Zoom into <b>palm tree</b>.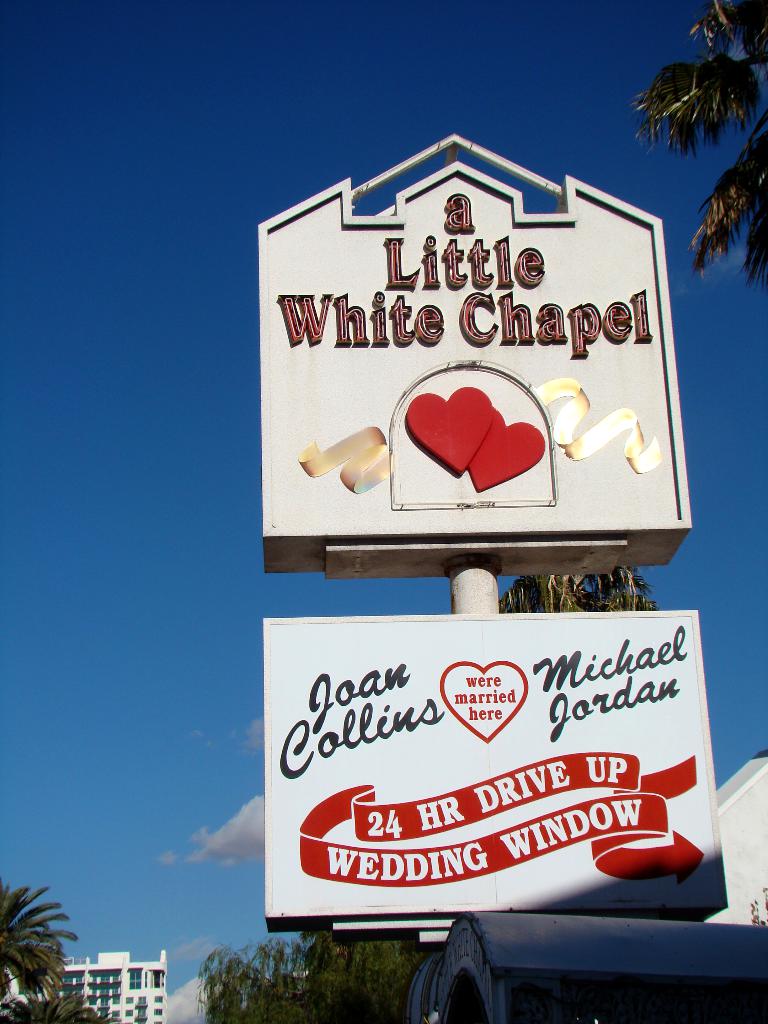
Zoom target: <bbox>643, 0, 767, 288</bbox>.
